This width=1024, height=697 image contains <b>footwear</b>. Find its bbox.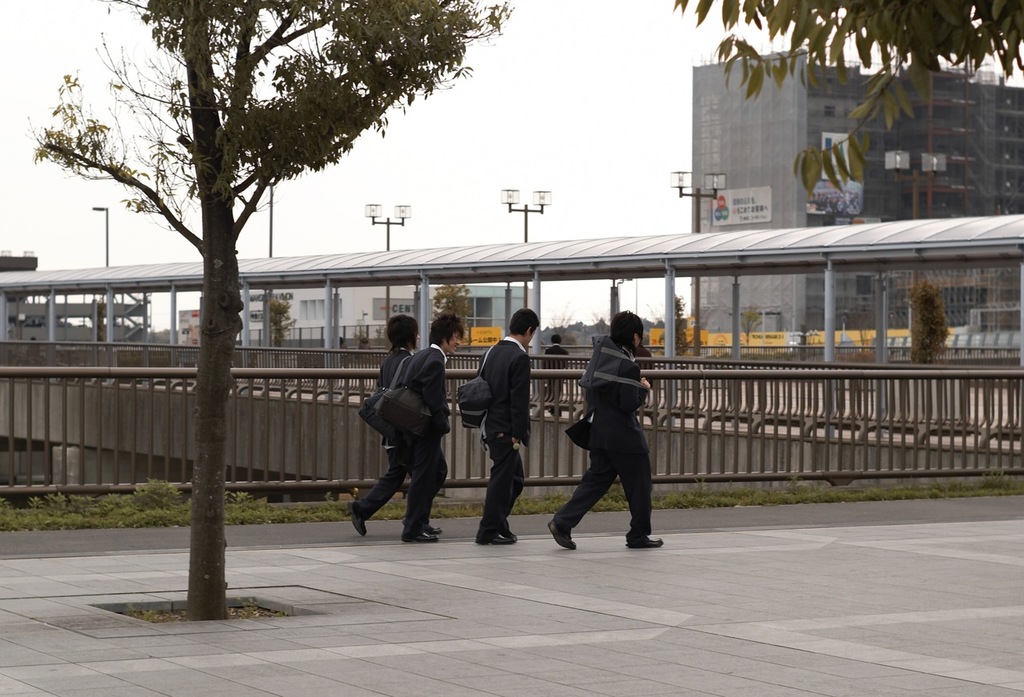
<region>401, 530, 440, 542</region>.
